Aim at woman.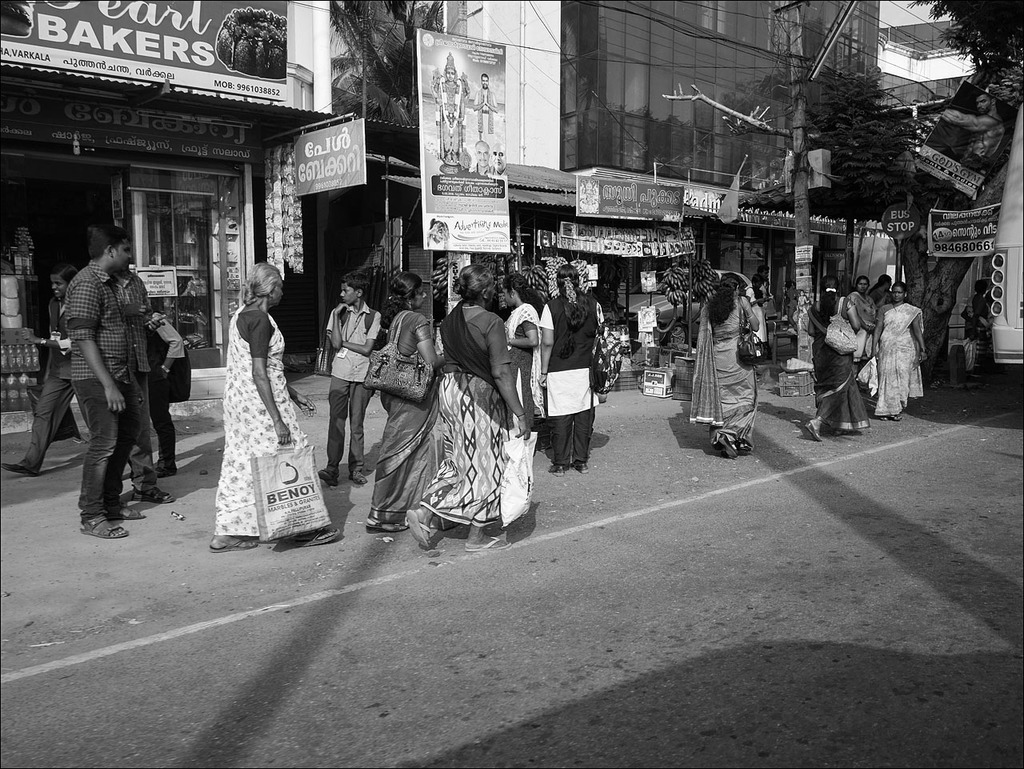
Aimed at 961 279 994 372.
